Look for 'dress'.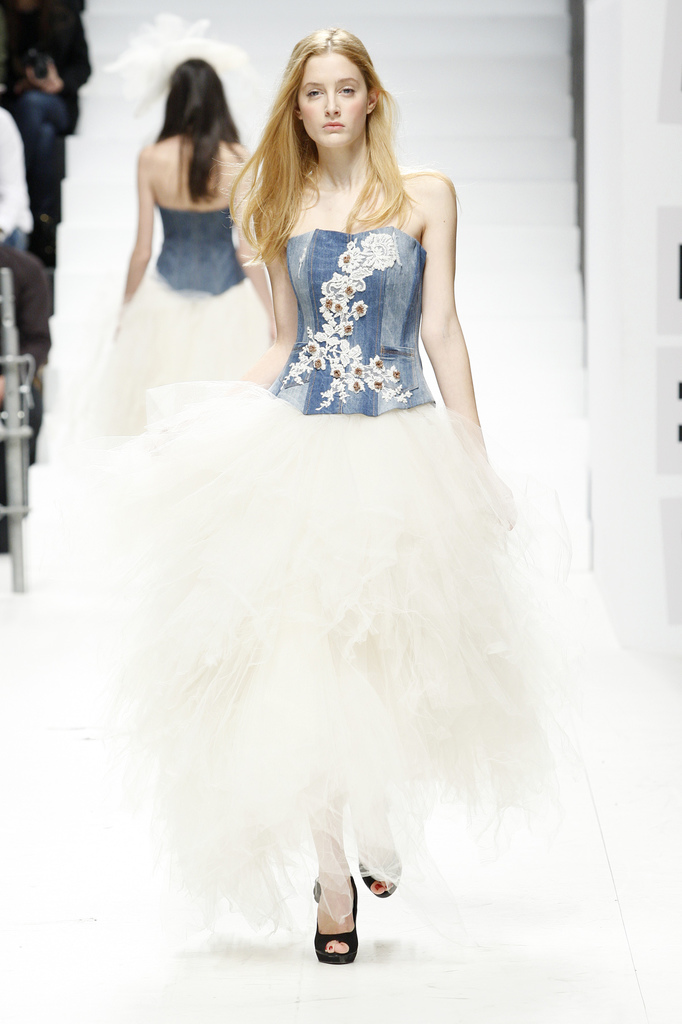
Found: (108, 225, 542, 913).
